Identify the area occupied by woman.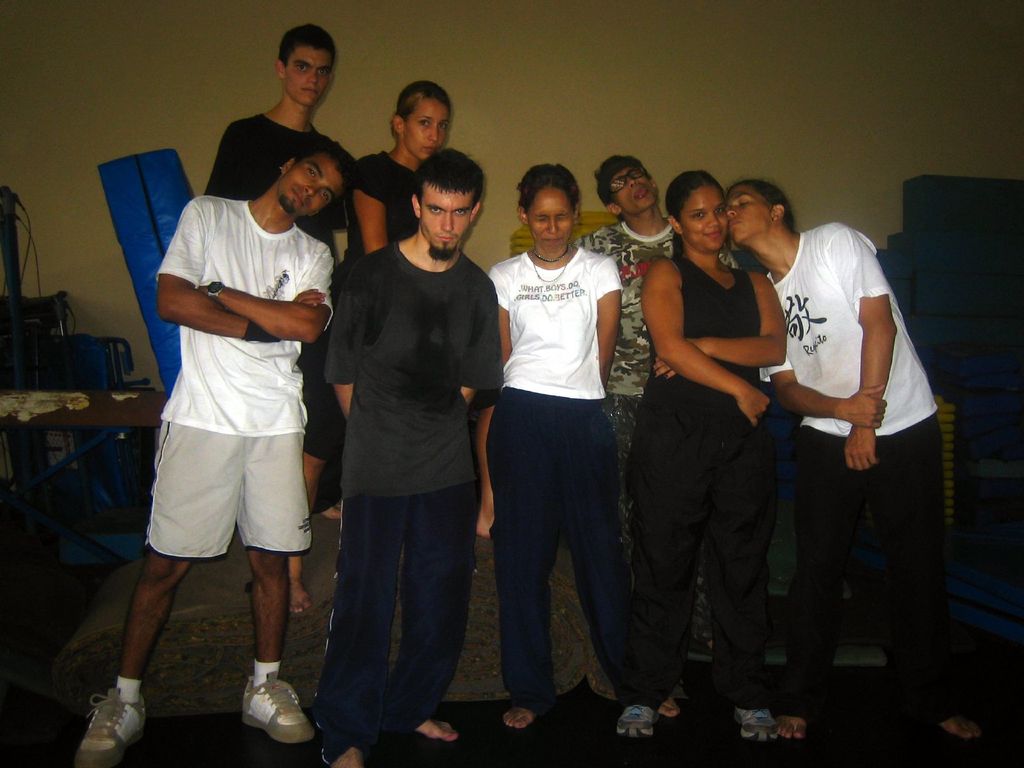
Area: detection(623, 179, 811, 733).
